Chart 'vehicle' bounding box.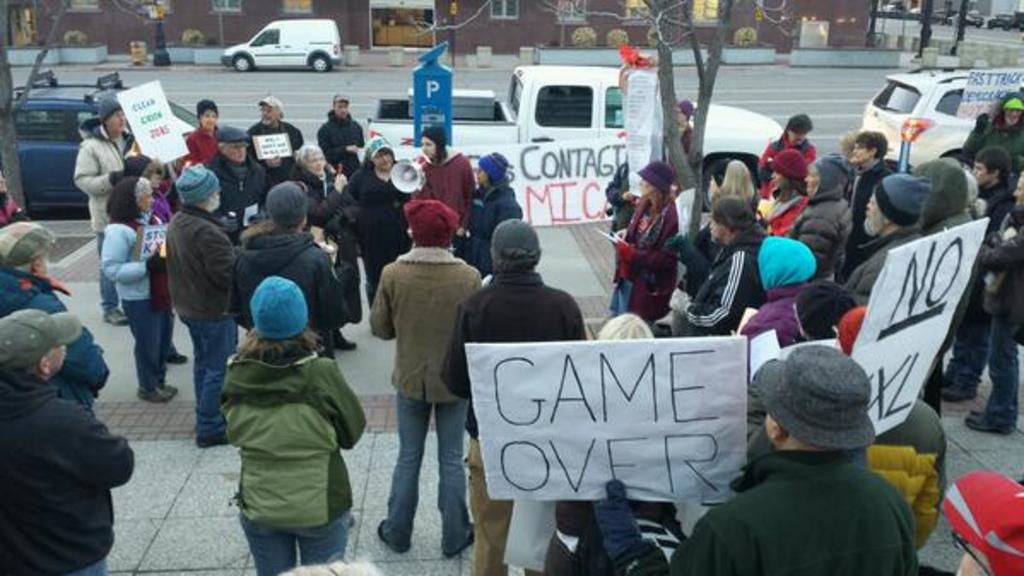
Charted: (x1=933, y1=10, x2=952, y2=29).
